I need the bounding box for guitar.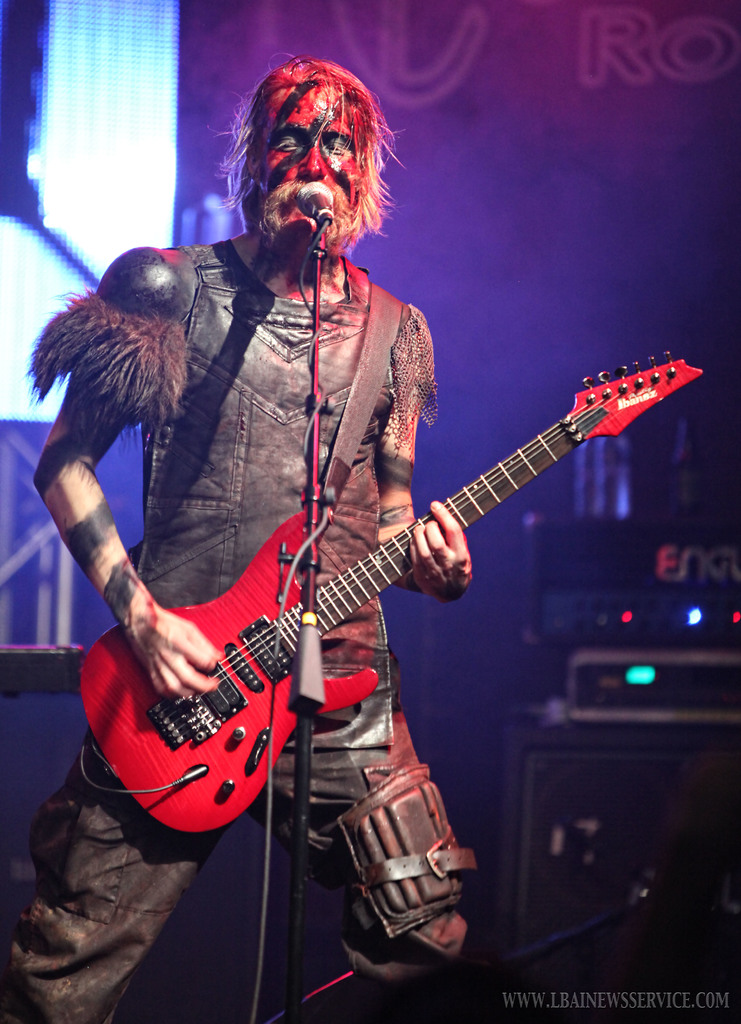
Here it is: bbox=(74, 357, 699, 851).
